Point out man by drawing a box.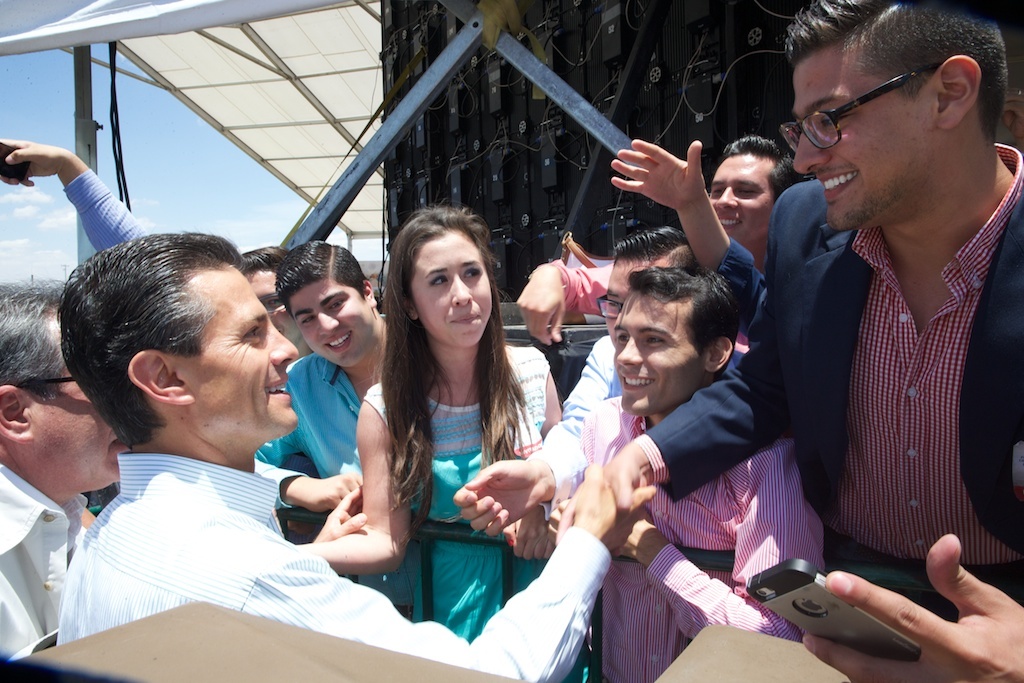
region(0, 138, 314, 360).
